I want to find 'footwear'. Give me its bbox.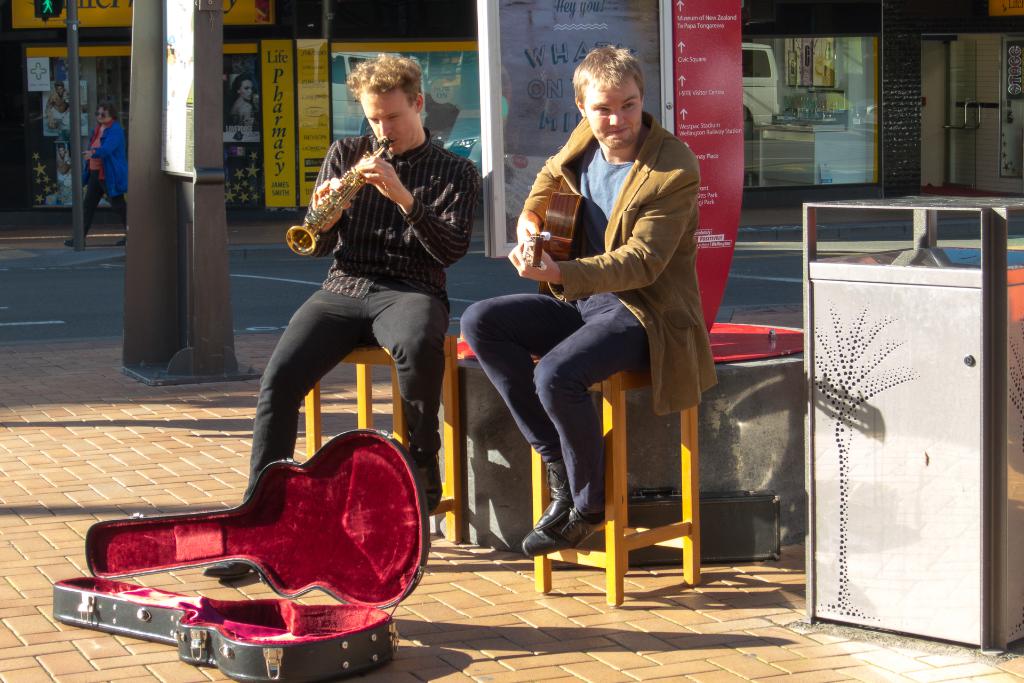
pyautogui.locateOnScreen(522, 506, 605, 563).
